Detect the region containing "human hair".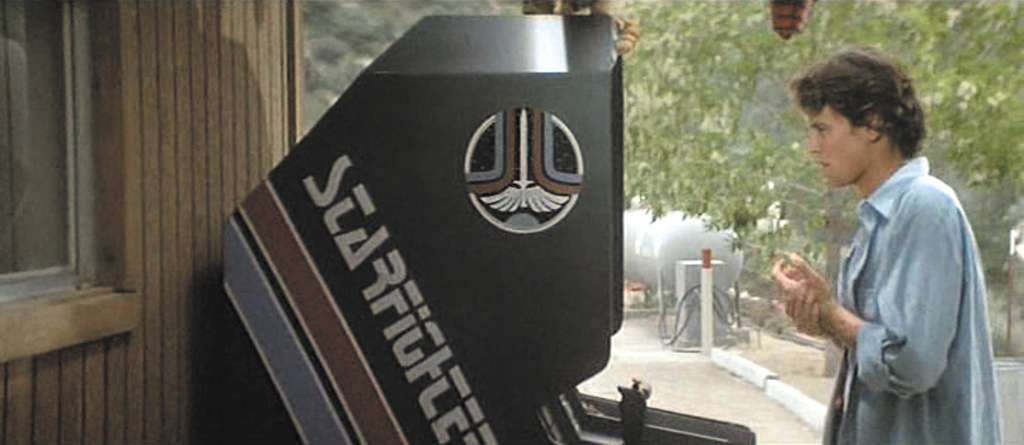
Rect(796, 45, 924, 179).
